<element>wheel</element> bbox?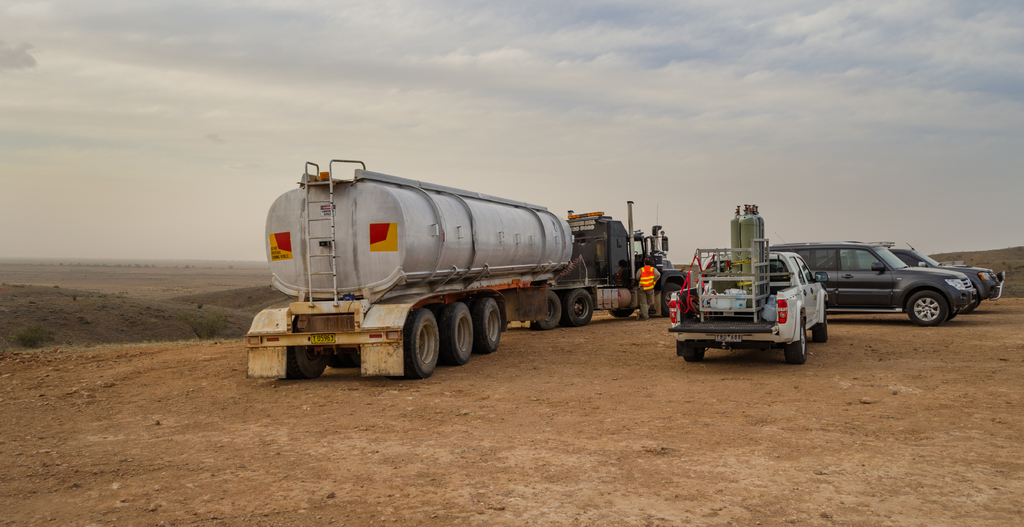
<bbox>684, 346, 705, 361</bbox>
